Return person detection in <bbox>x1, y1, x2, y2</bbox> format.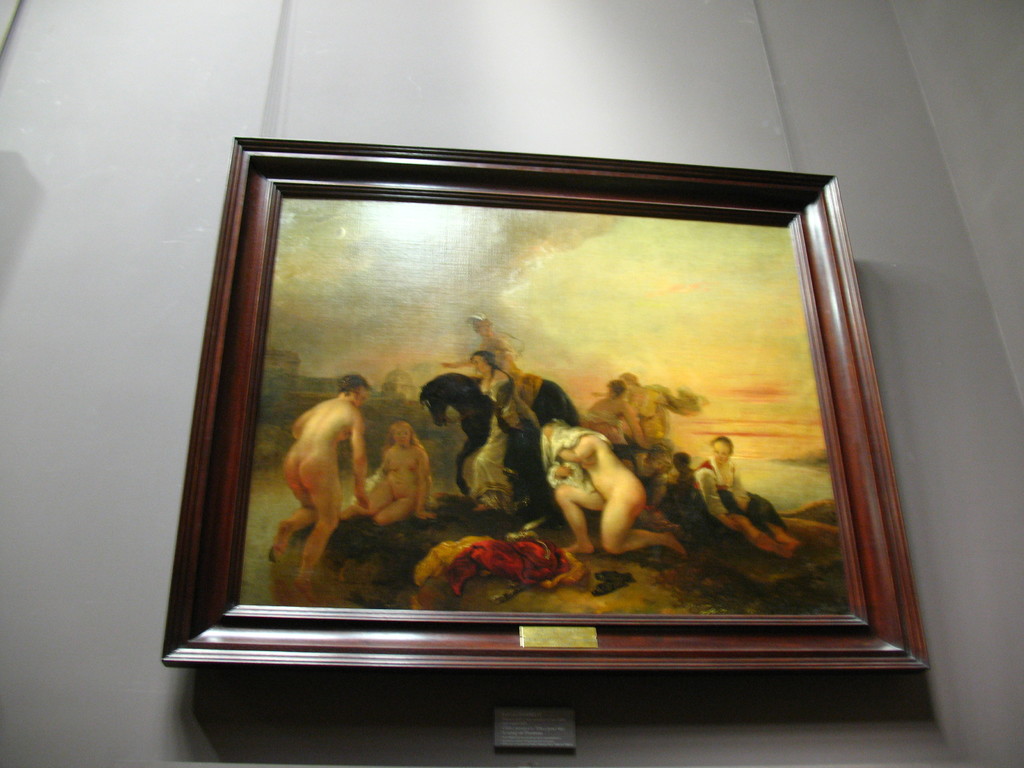
<bbox>467, 346, 550, 527</bbox>.
